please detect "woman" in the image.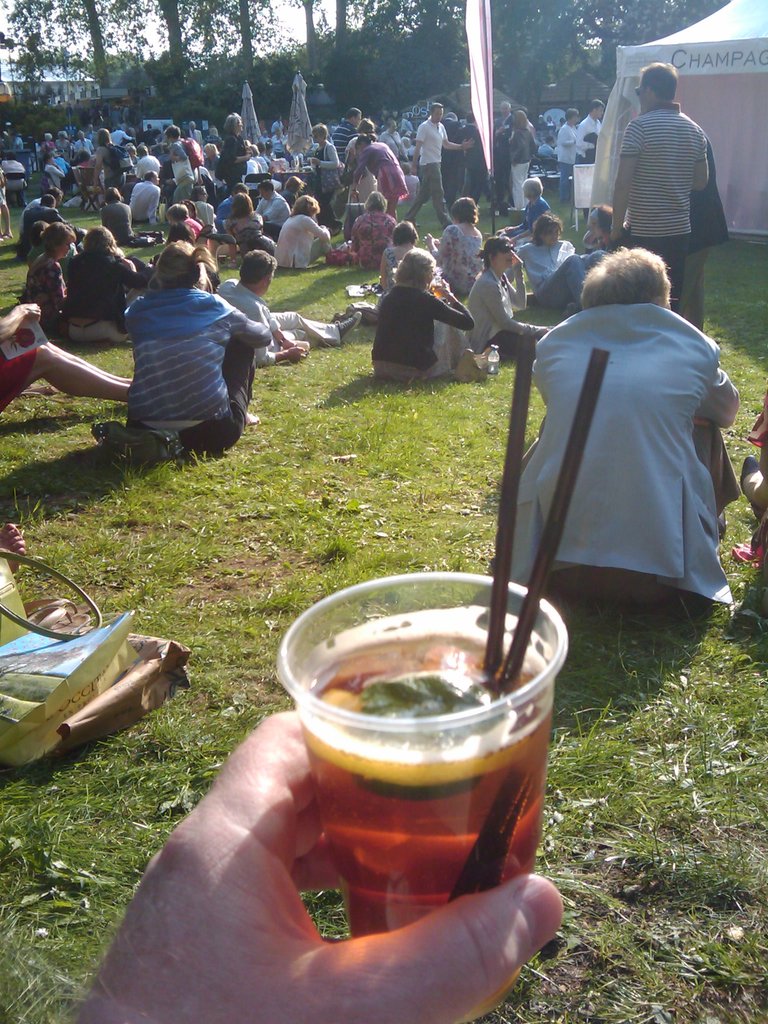
{"x1": 223, "y1": 193, "x2": 271, "y2": 252}.
